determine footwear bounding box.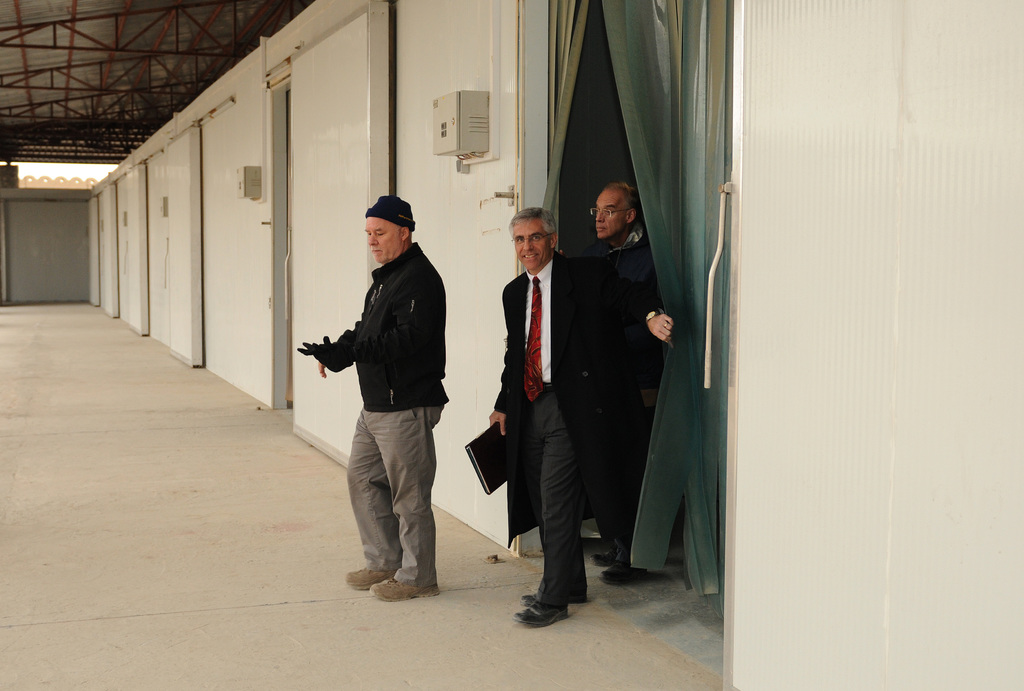
Determined: pyautogui.locateOnScreen(516, 599, 571, 628).
